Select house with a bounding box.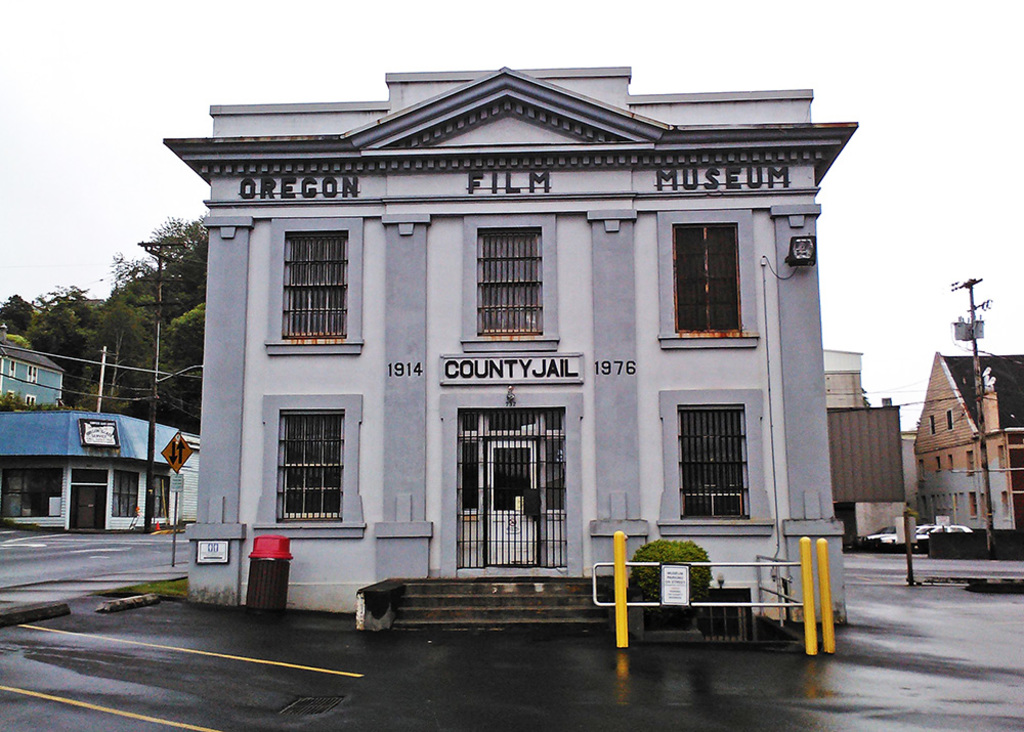
0, 332, 75, 399.
